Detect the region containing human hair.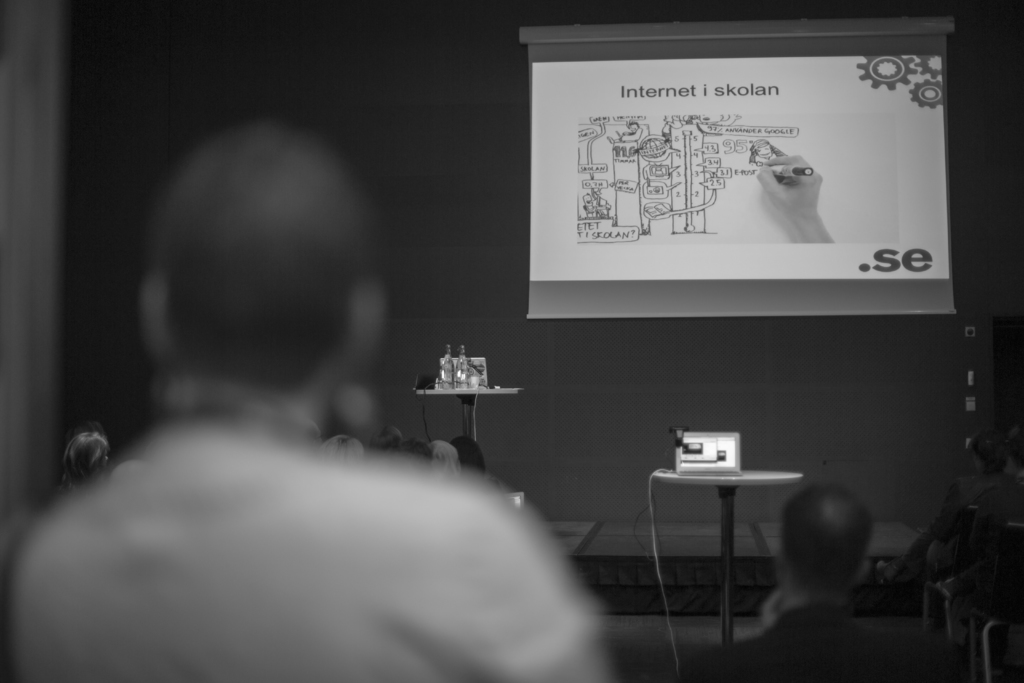
BBox(424, 440, 460, 475).
